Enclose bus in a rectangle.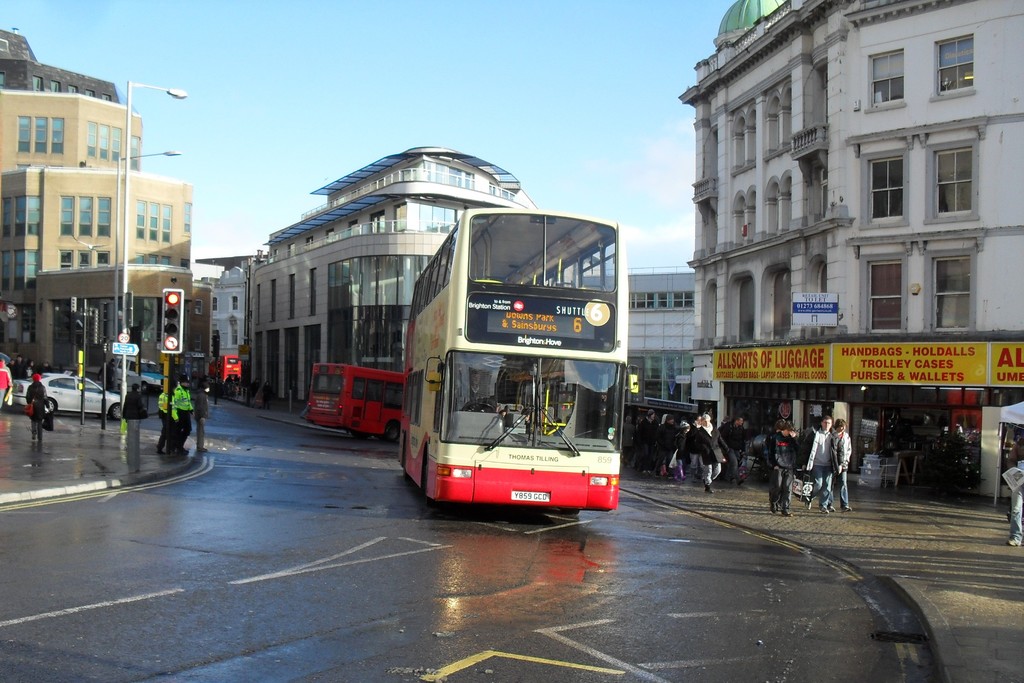
[210,352,241,388].
